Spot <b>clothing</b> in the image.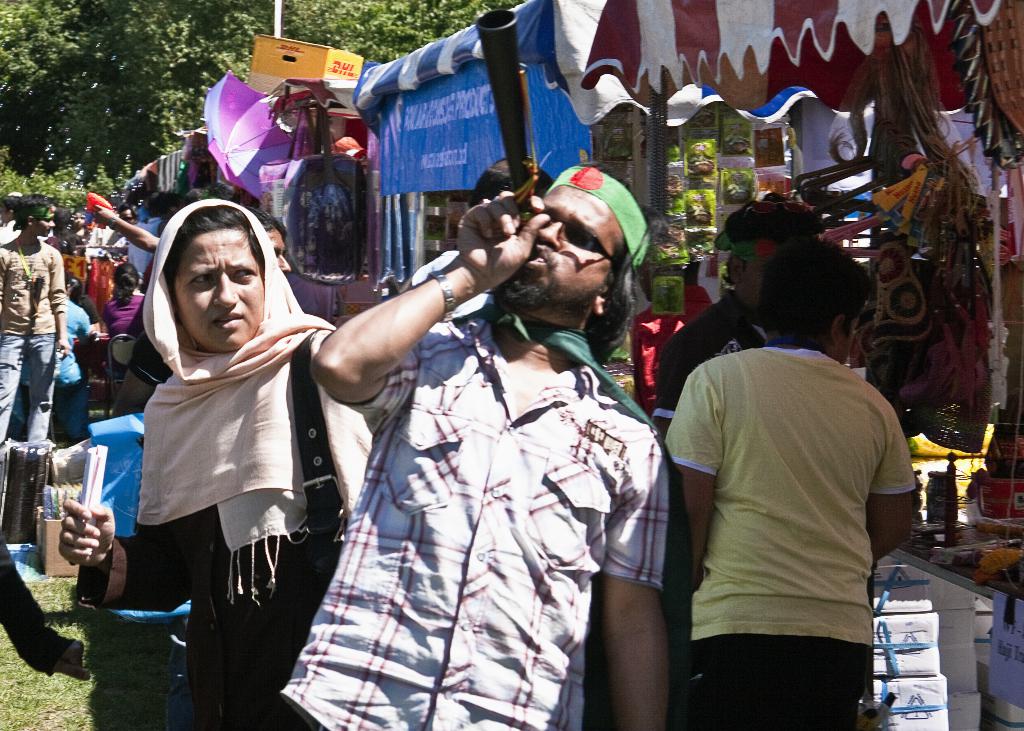
<b>clothing</b> found at <box>78,296,98,319</box>.
